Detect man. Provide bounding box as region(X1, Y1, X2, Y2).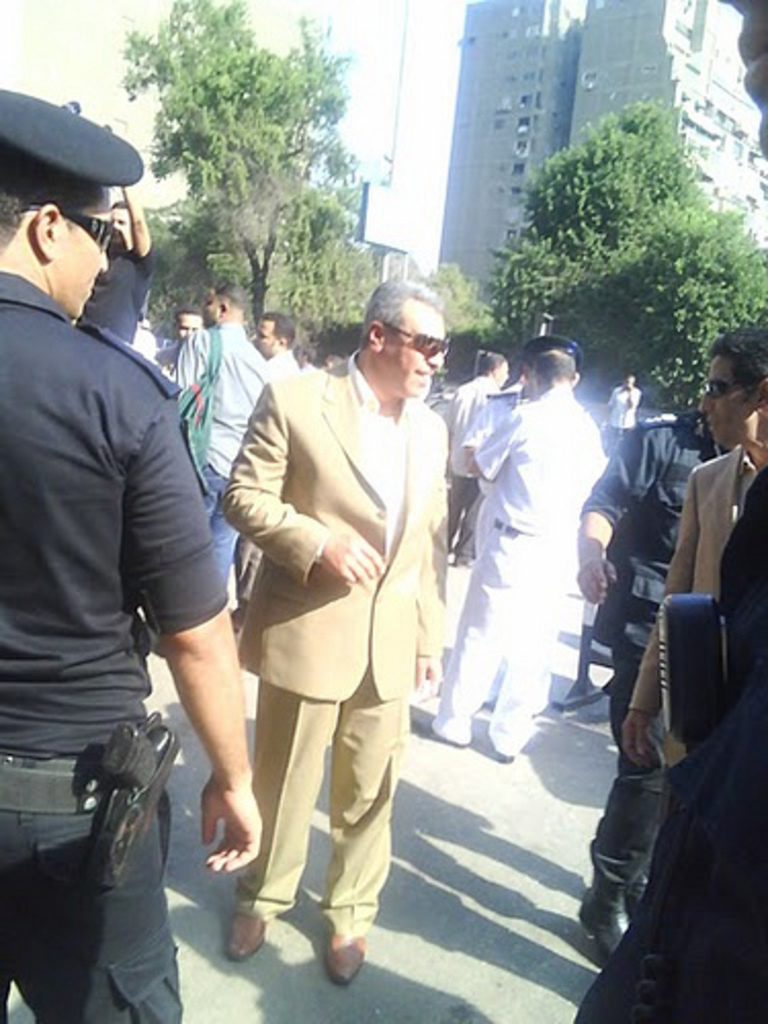
region(219, 281, 451, 995).
